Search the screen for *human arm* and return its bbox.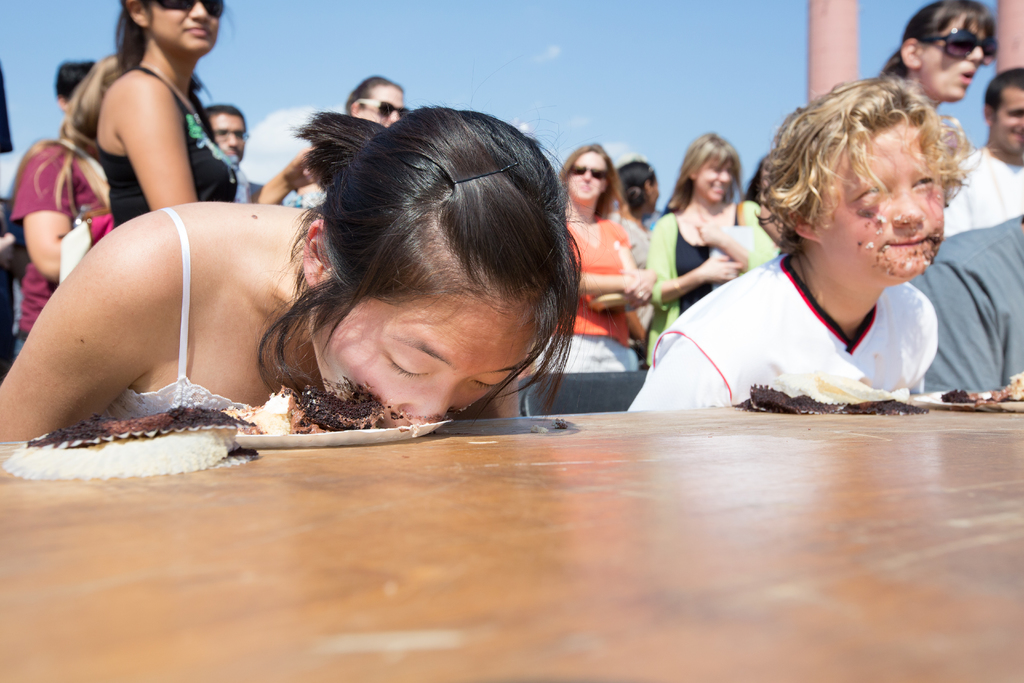
Found: [899,290,933,399].
